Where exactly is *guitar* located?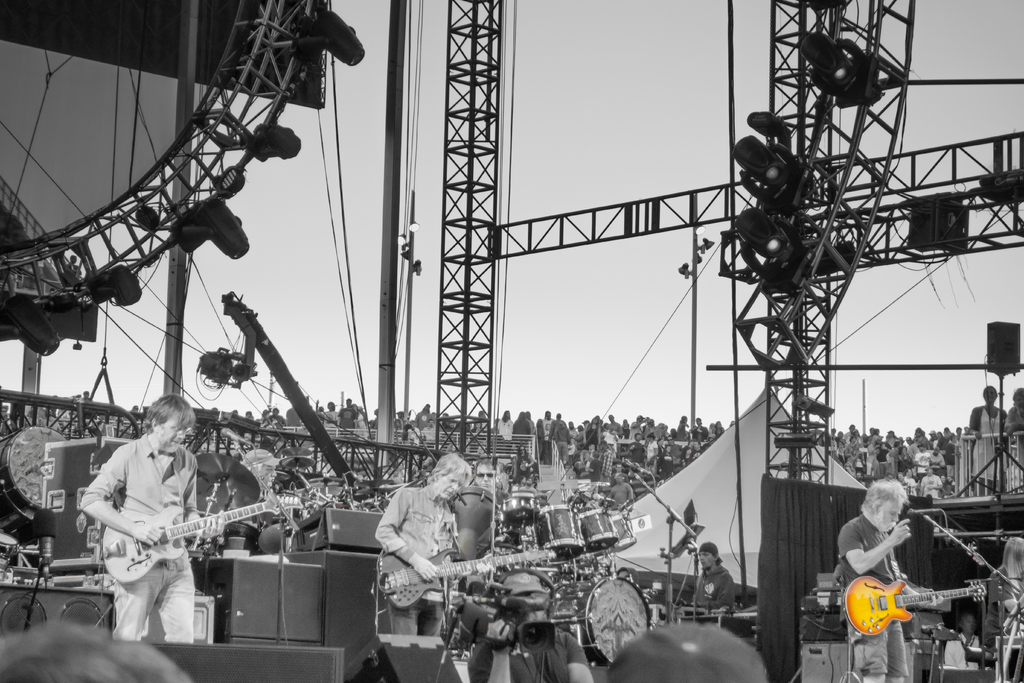
Its bounding box is x1=842, y1=580, x2=986, y2=637.
